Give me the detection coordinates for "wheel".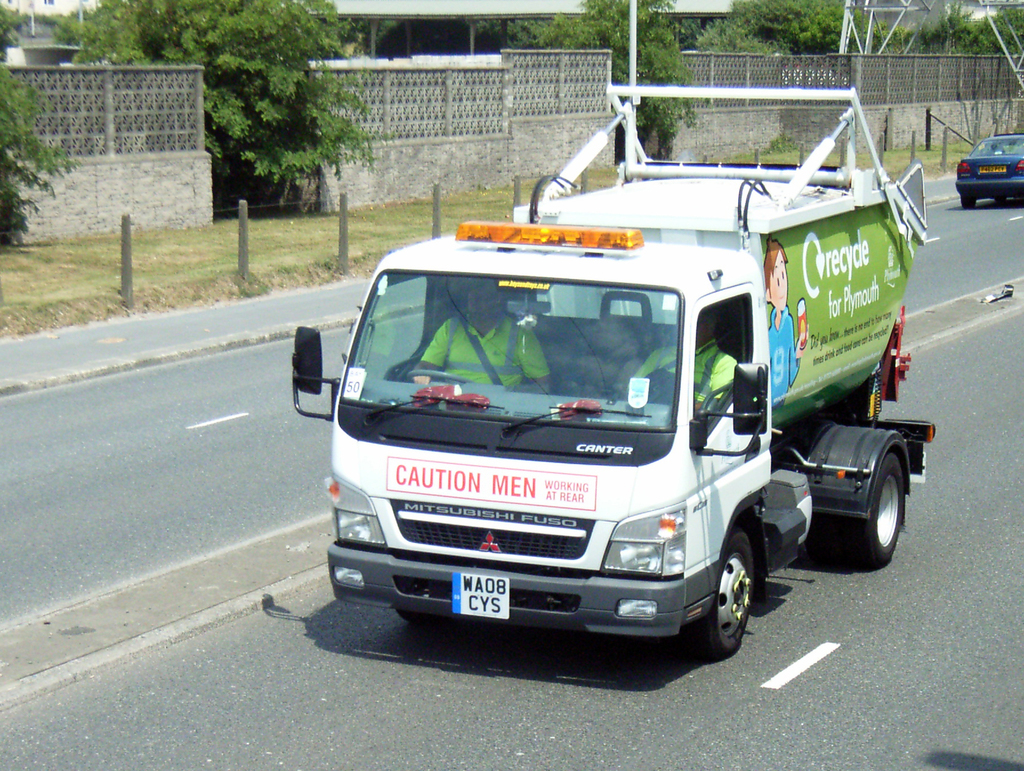
region(690, 533, 760, 659).
